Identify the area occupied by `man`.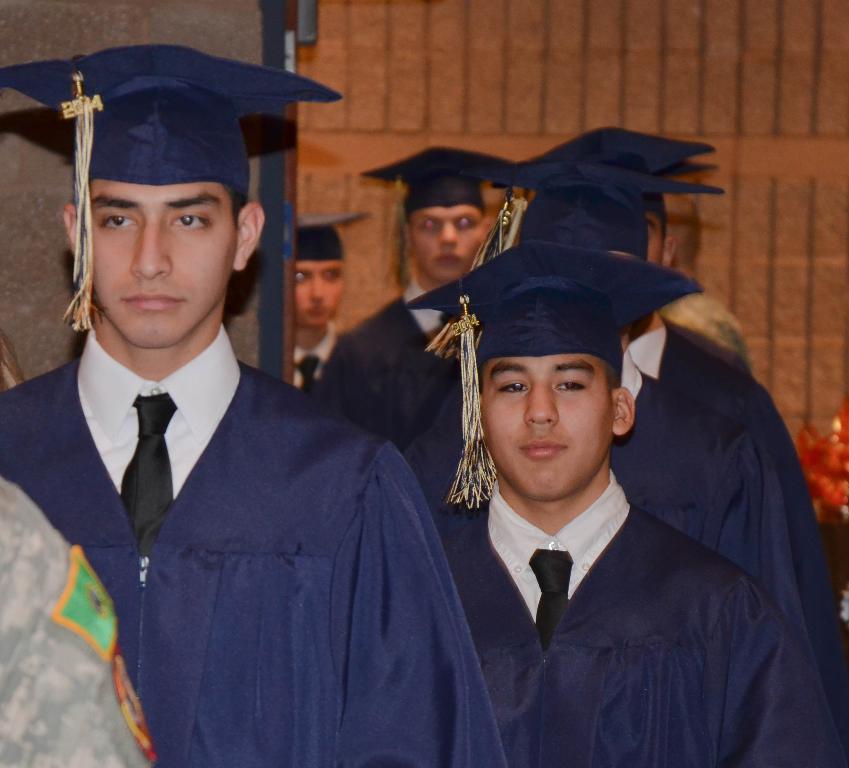
Area: BBox(401, 242, 848, 767).
